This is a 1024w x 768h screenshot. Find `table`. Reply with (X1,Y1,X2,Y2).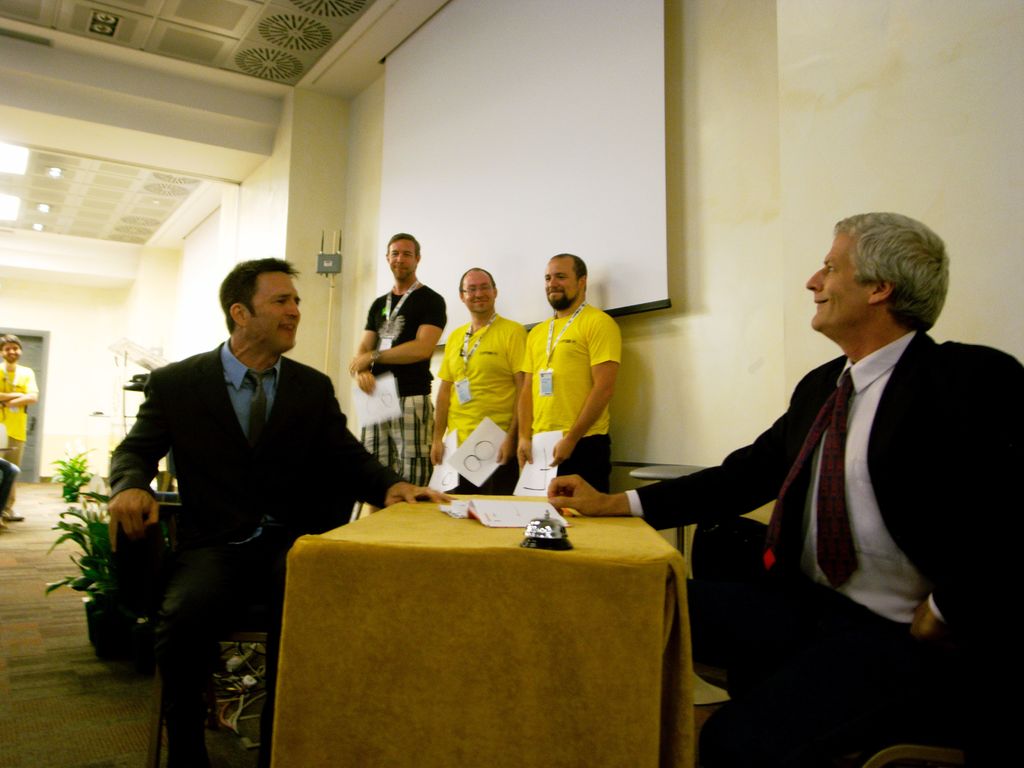
(271,492,690,767).
